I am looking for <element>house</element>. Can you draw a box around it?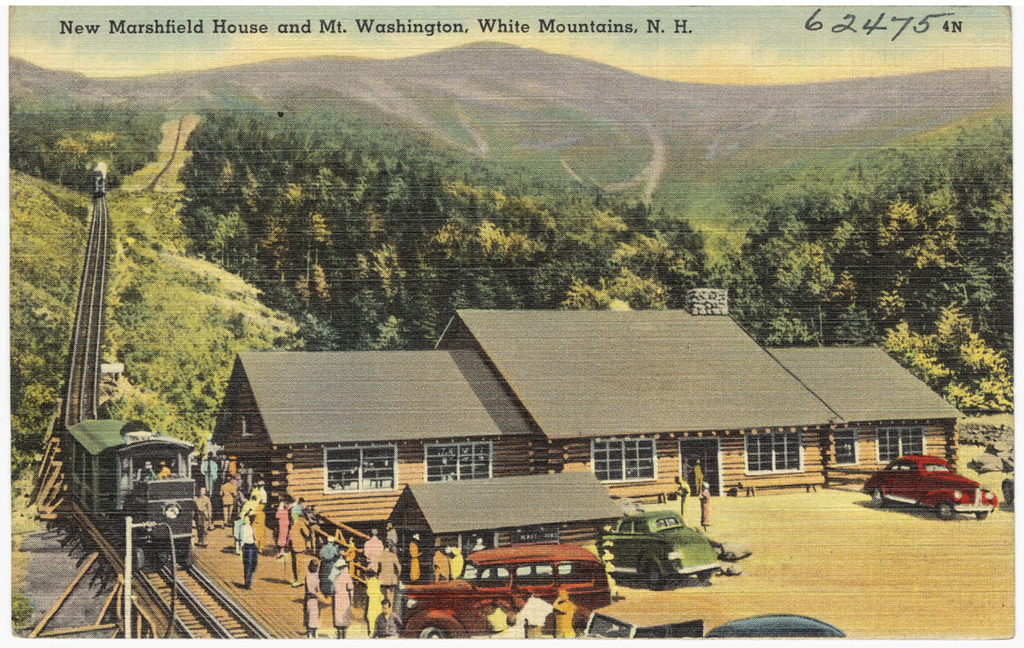
Sure, the bounding box is 206 307 963 523.
